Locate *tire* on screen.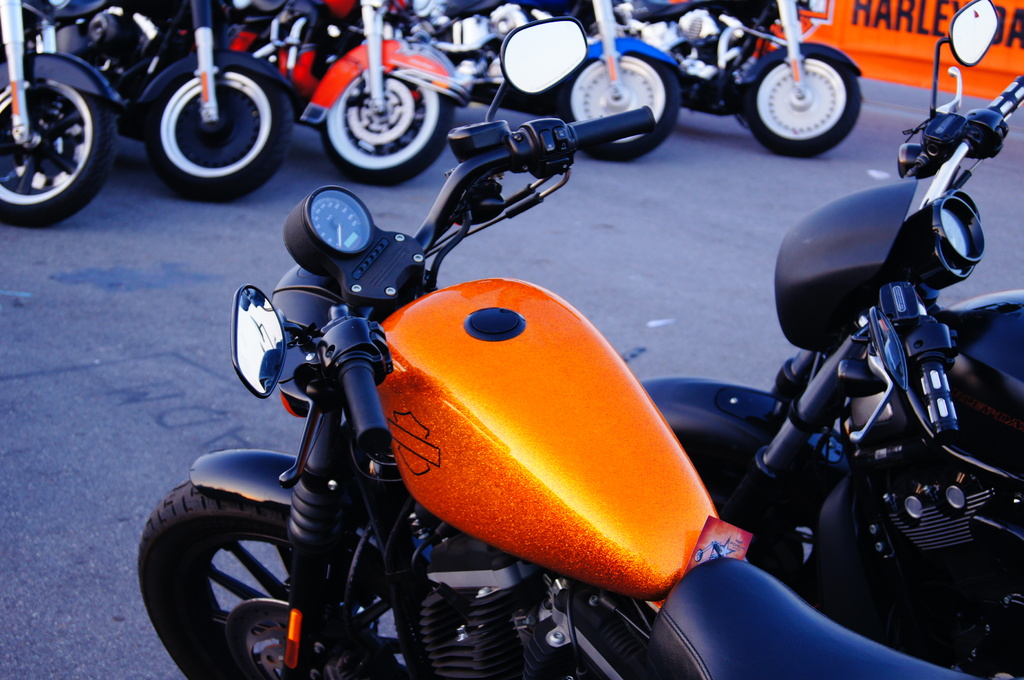
On screen at 750/49/862/153.
